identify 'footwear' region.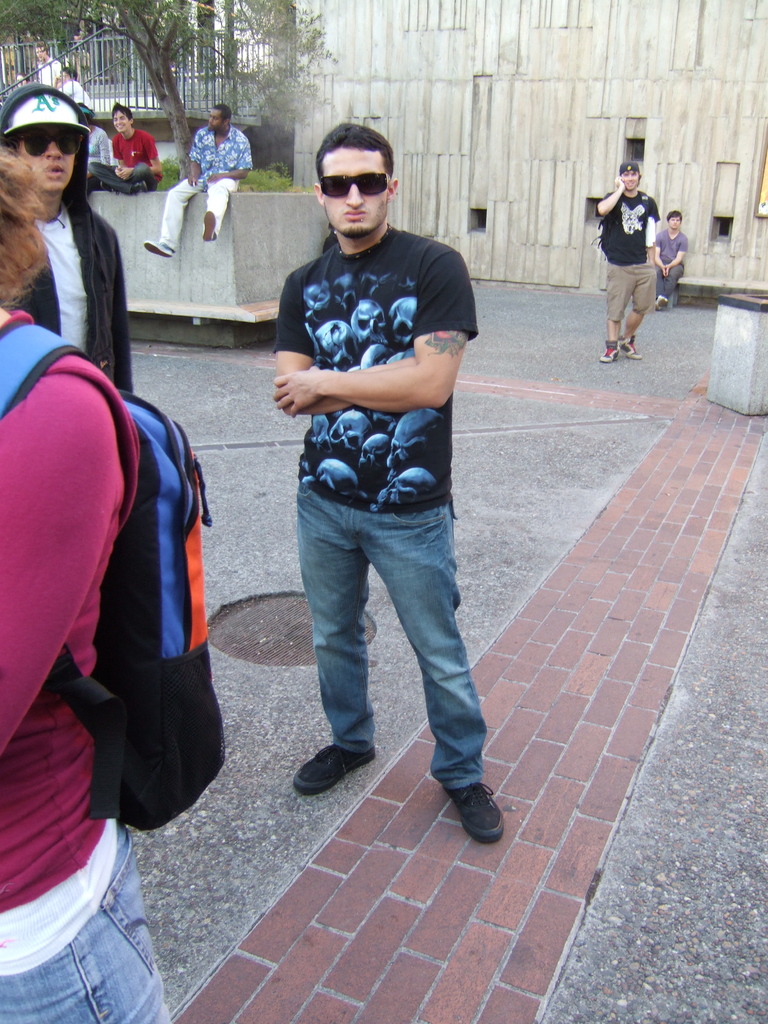
Region: crop(598, 337, 620, 365).
